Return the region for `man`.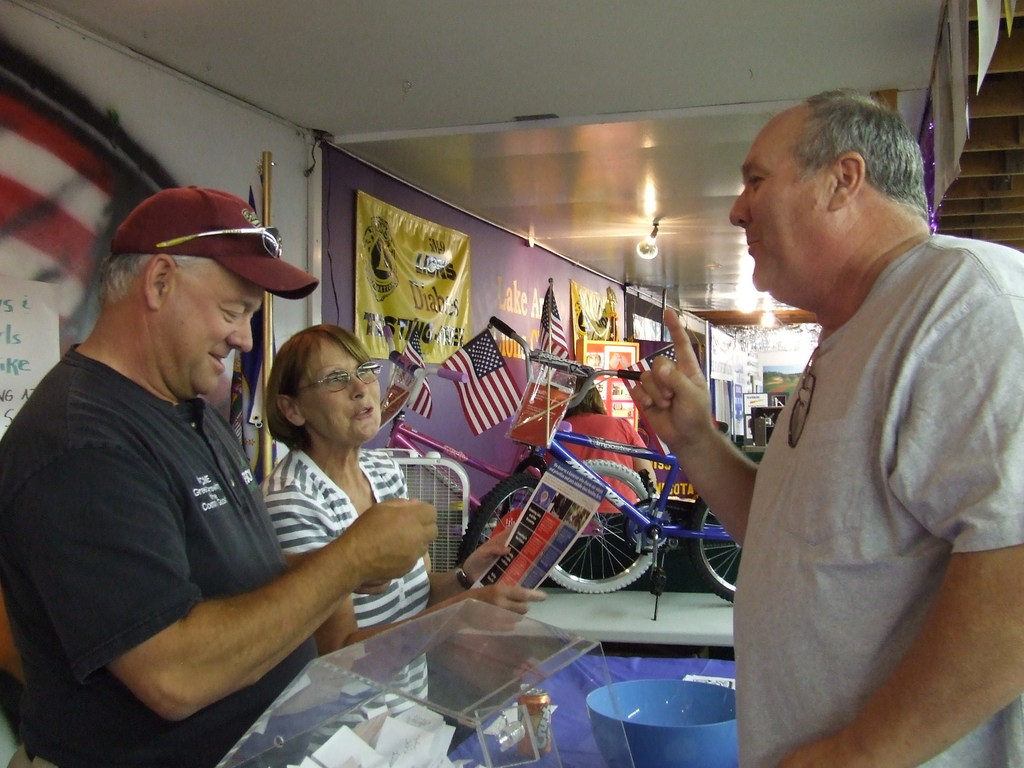
{"left": 625, "top": 84, "right": 1023, "bottom": 767}.
